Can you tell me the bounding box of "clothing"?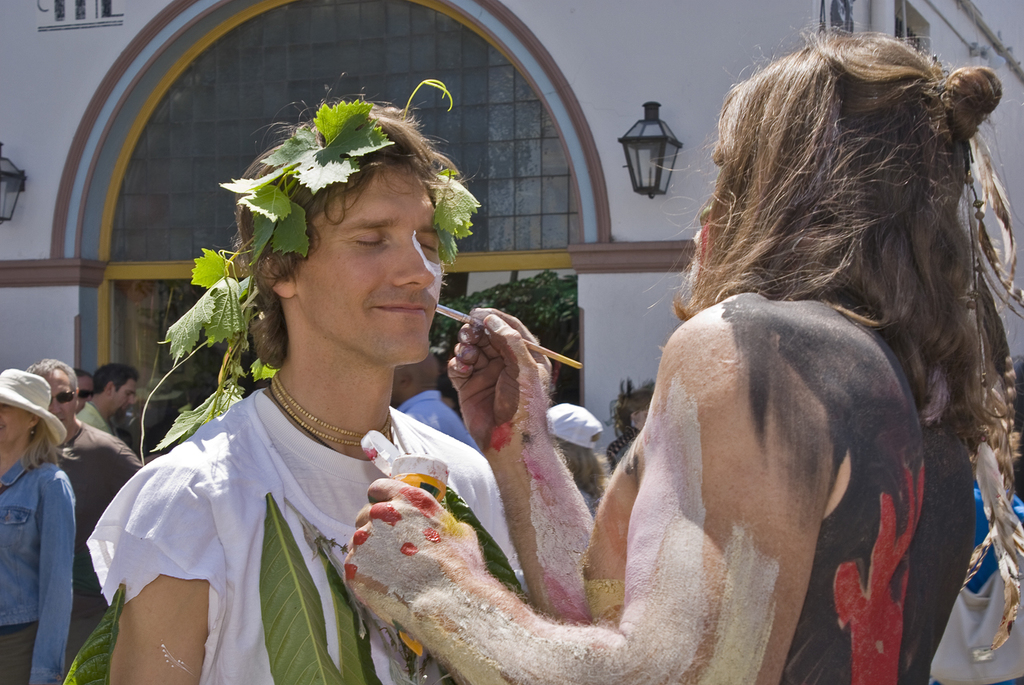
bbox=(0, 453, 79, 684).
